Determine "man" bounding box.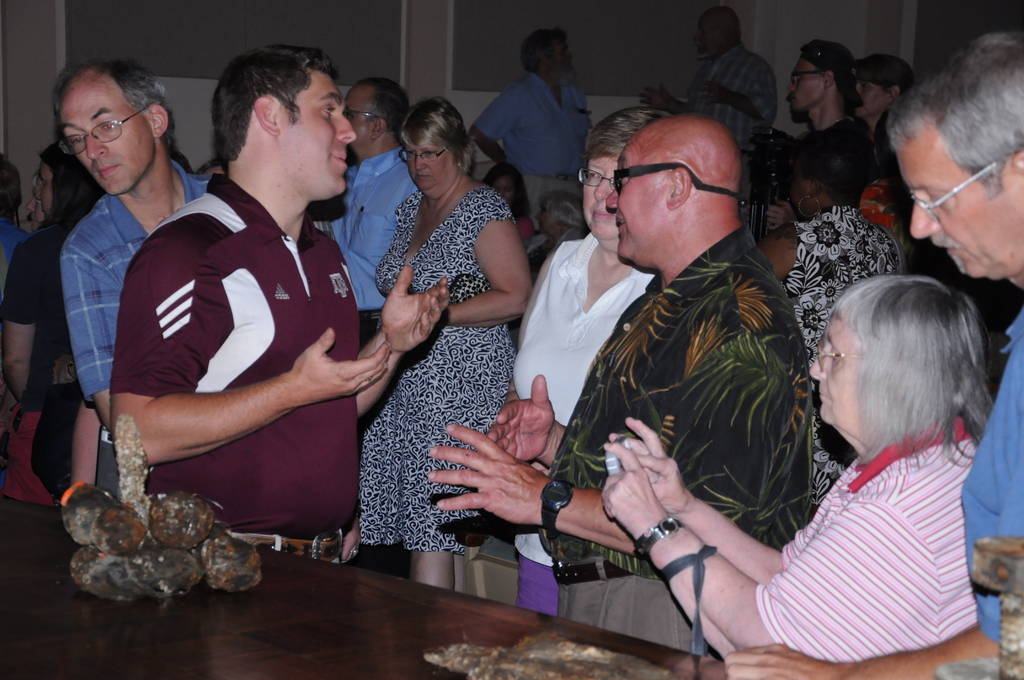
Determined: bbox(45, 49, 222, 432).
